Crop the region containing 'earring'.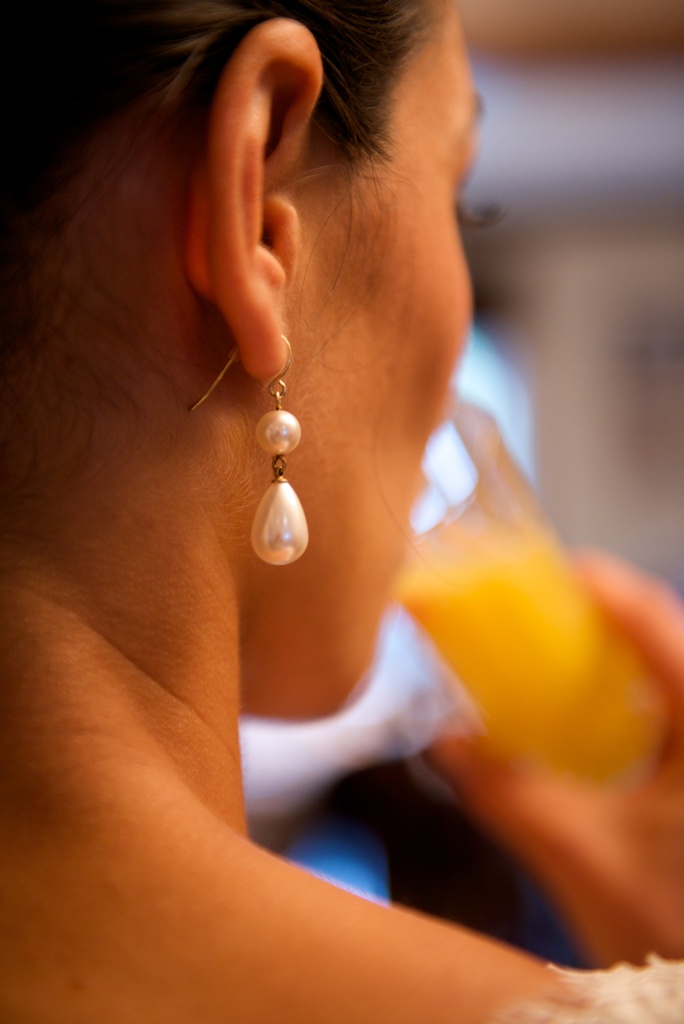
Crop region: bbox(187, 330, 309, 572).
